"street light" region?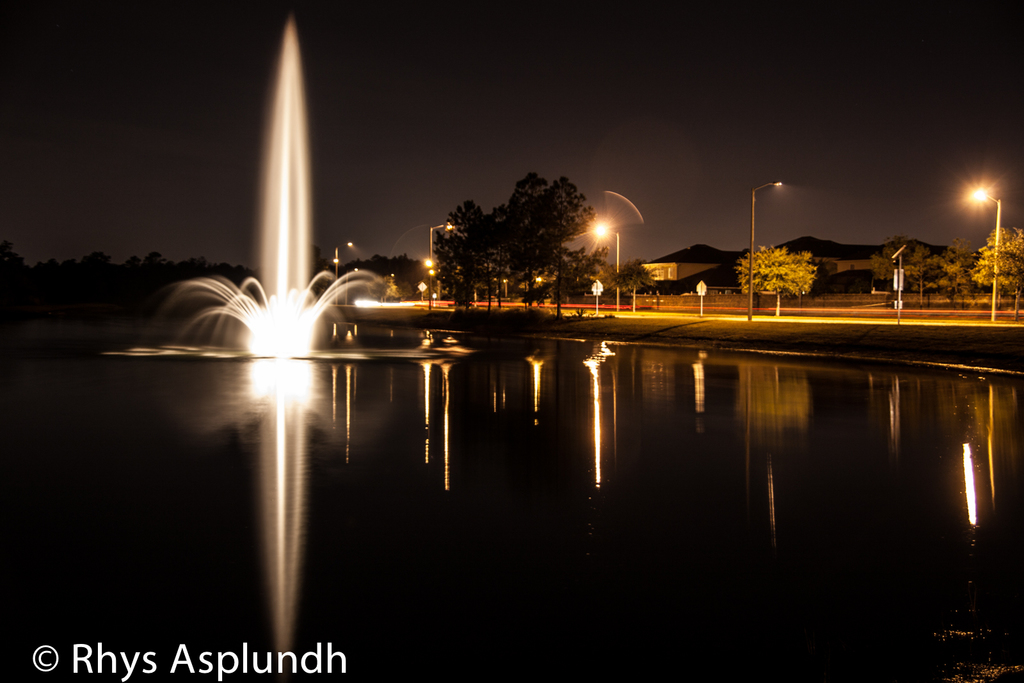
pyautogui.locateOnScreen(331, 240, 350, 303)
